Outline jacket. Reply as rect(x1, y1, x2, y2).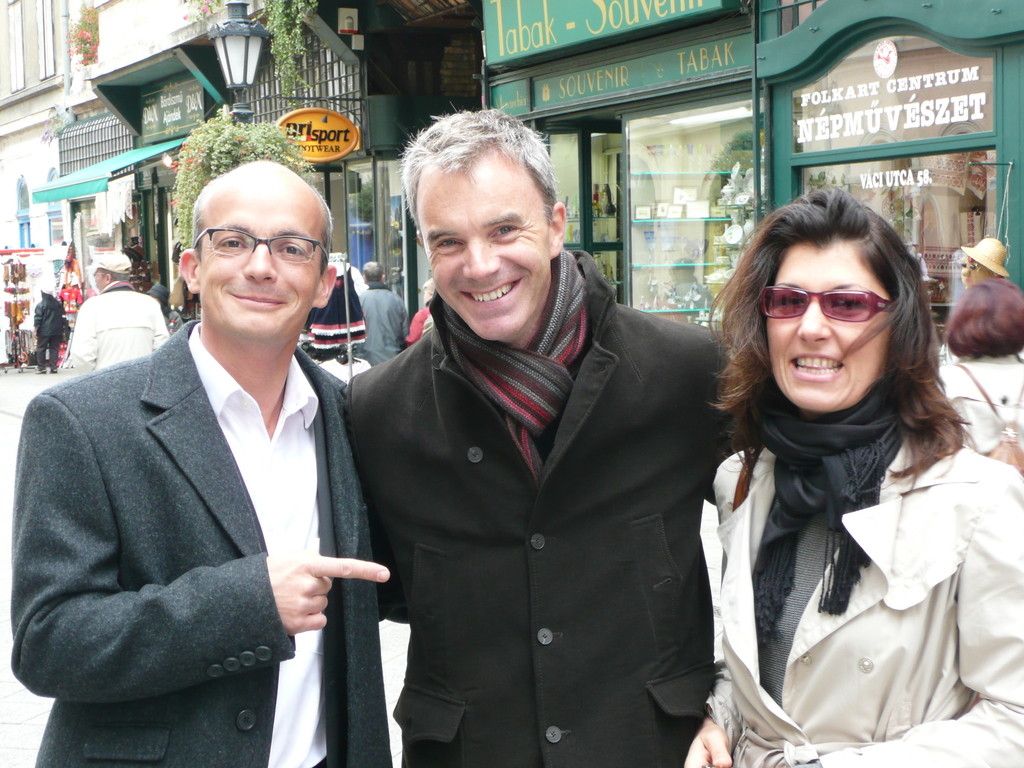
rect(671, 328, 1020, 767).
